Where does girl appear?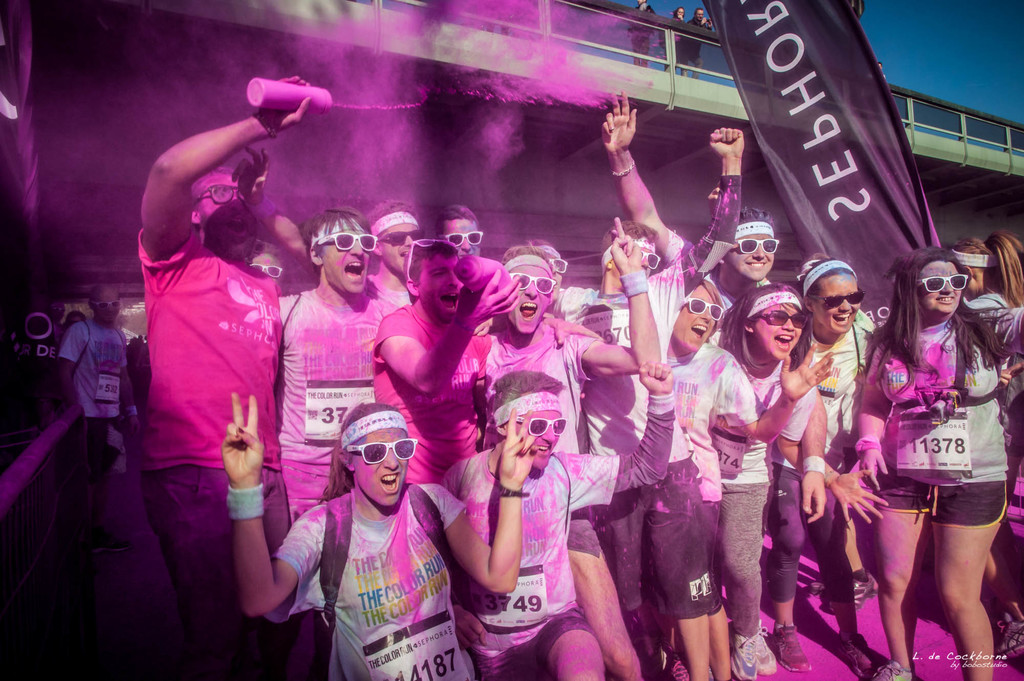
Appears at x1=850 y1=249 x2=1010 y2=680.
